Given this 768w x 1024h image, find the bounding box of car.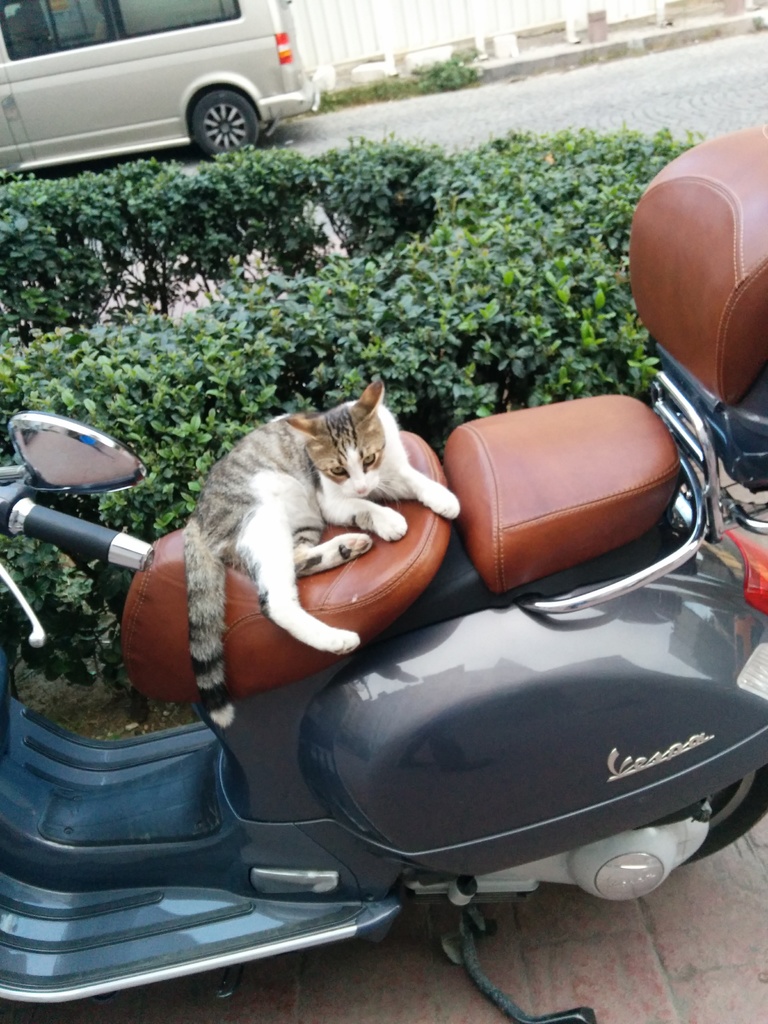
<bbox>0, 0, 320, 178</bbox>.
